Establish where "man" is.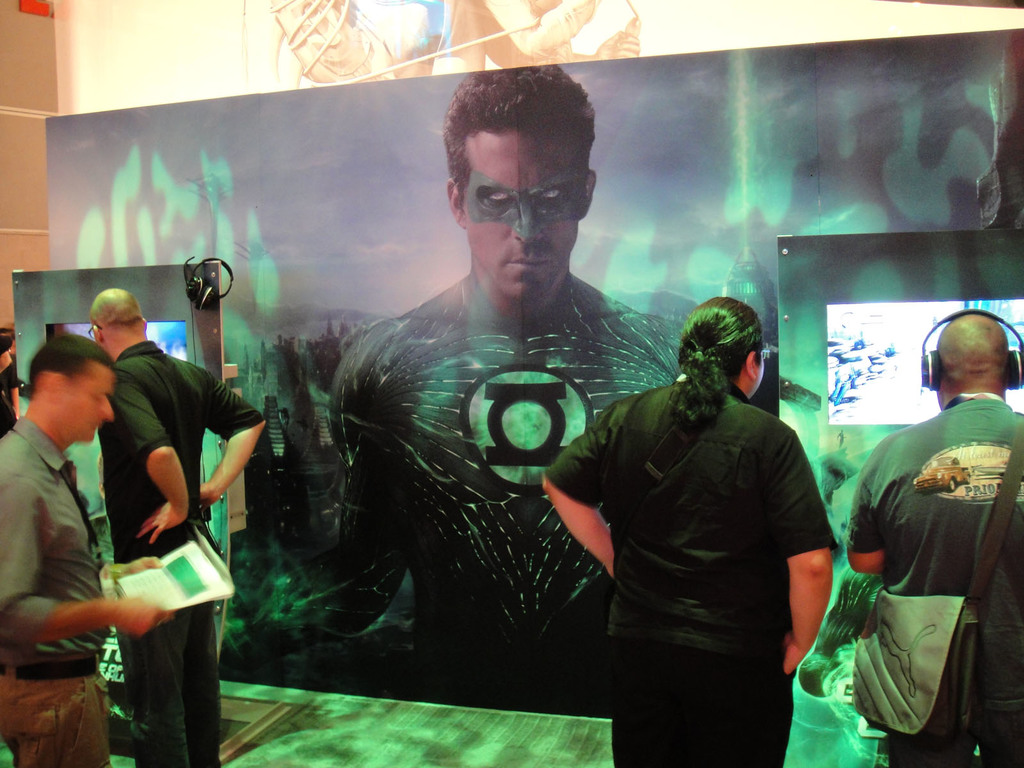
Established at <bbox>84, 280, 278, 767</bbox>.
